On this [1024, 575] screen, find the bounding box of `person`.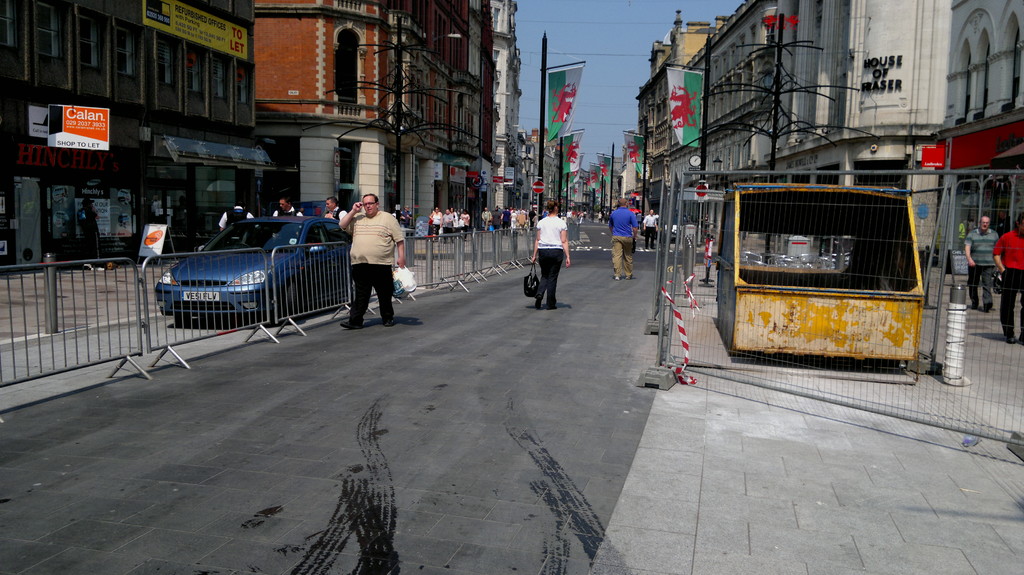
Bounding box: BBox(996, 216, 1023, 337).
